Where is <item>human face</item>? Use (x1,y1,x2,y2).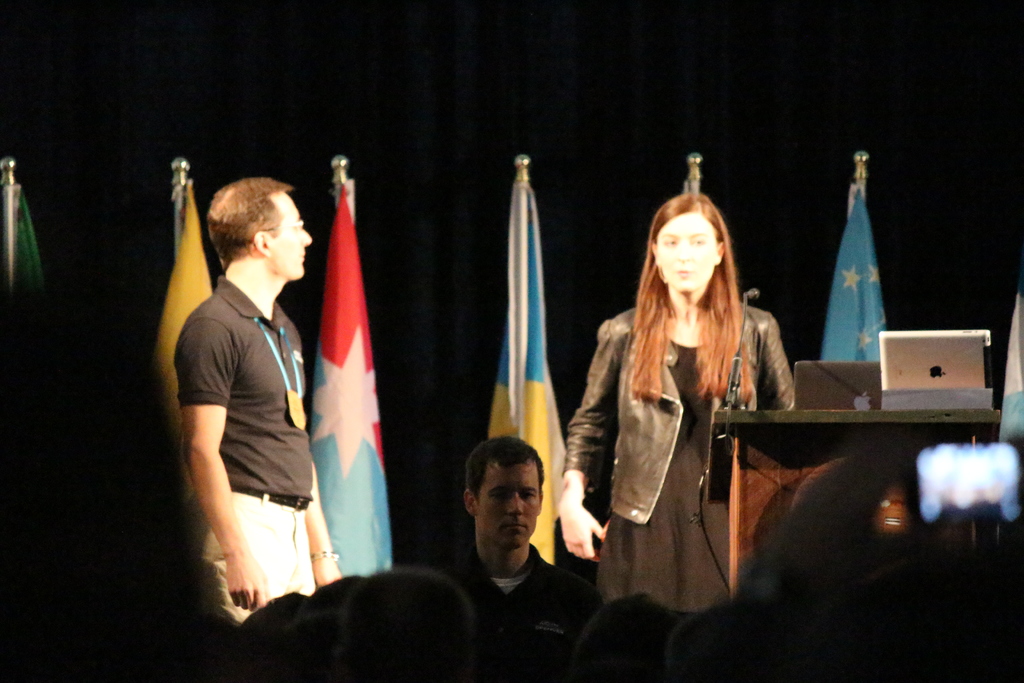
(266,194,312,274).
